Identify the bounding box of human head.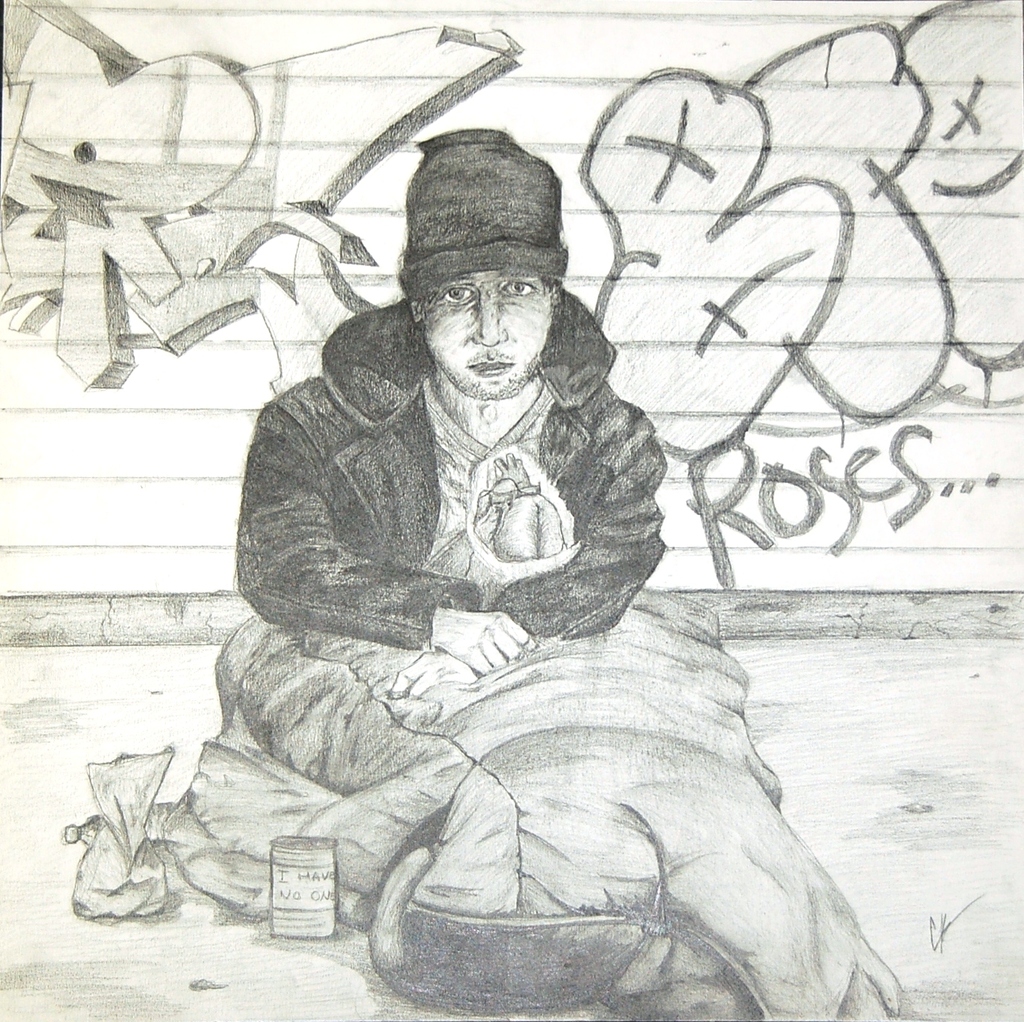
366:179:585:423.
